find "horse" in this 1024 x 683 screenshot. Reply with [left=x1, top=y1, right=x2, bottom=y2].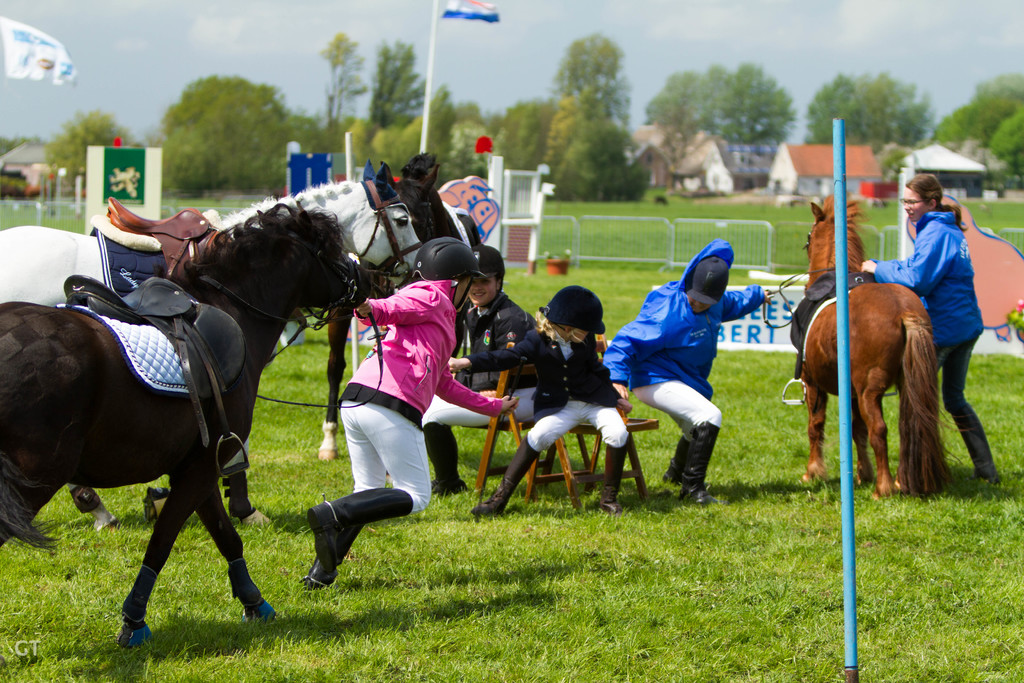
[left=800, top=193, right=976, bottom=500].
